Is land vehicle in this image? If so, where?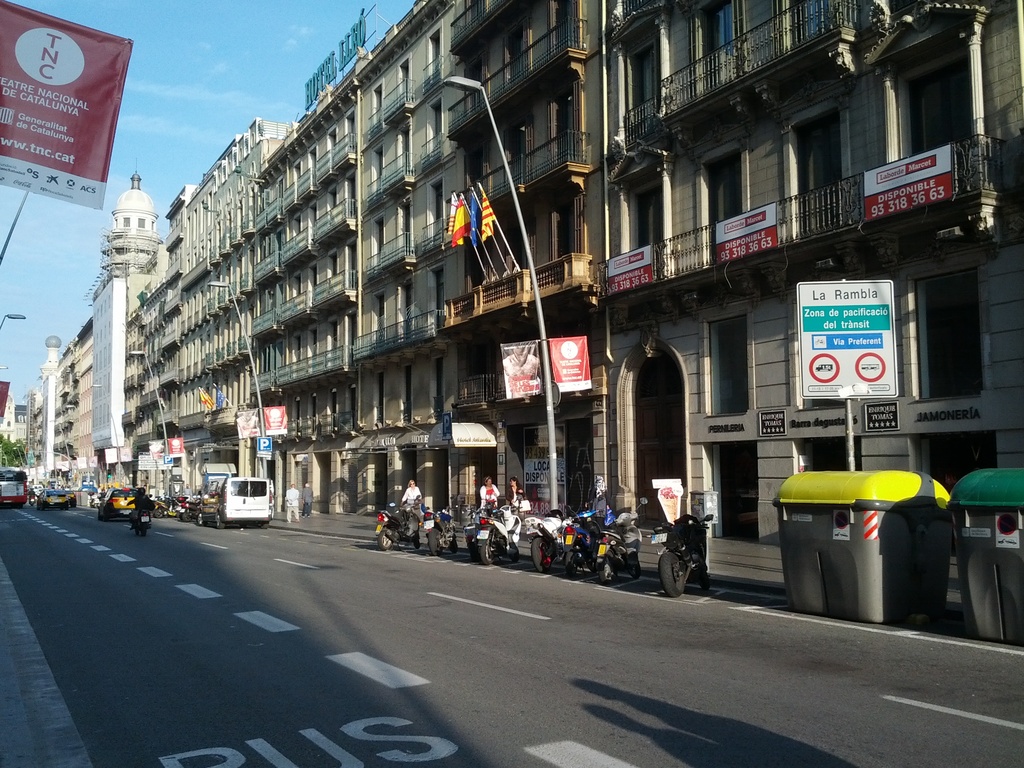
Yes, at region(125, 496, 152, 538).
